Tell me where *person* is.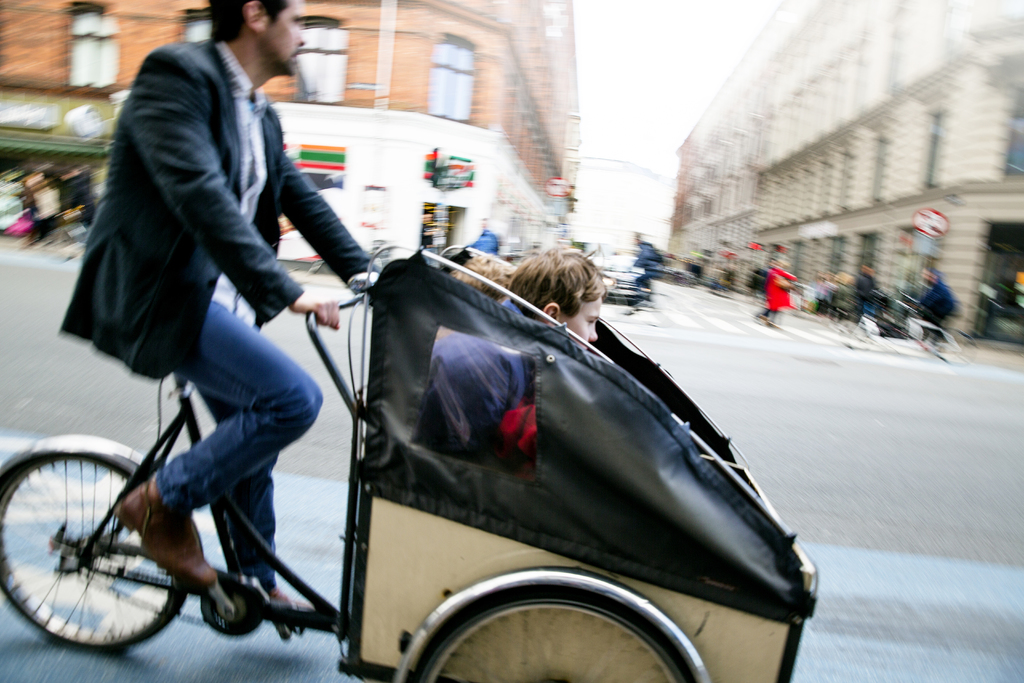
*person* is at 922/269/959/343.
